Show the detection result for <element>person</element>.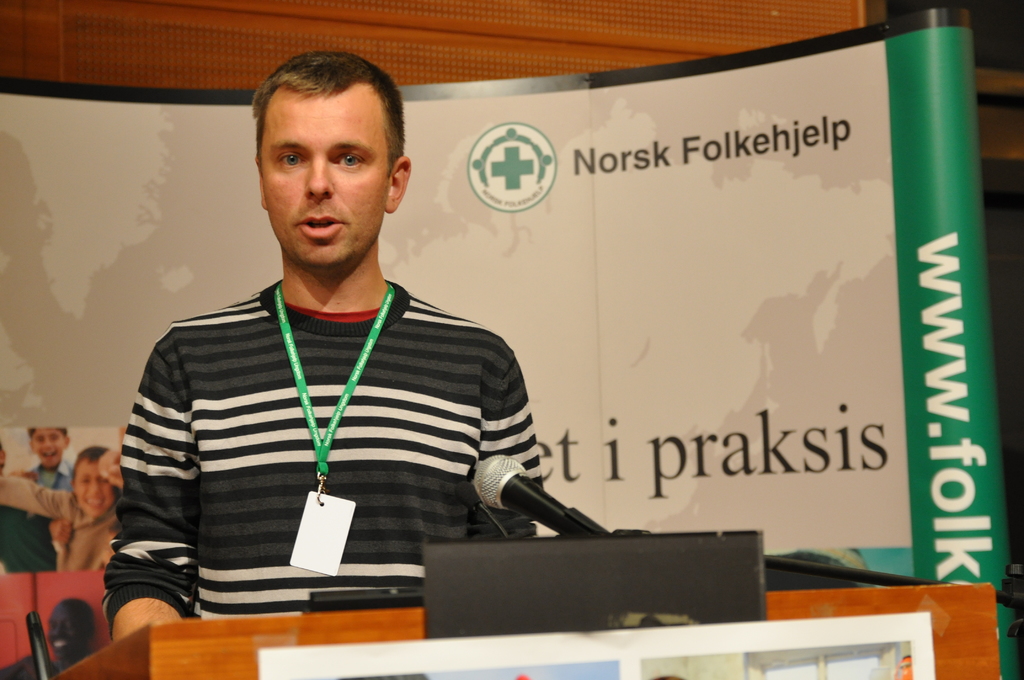
BBox(31, 429, 75, 491).
